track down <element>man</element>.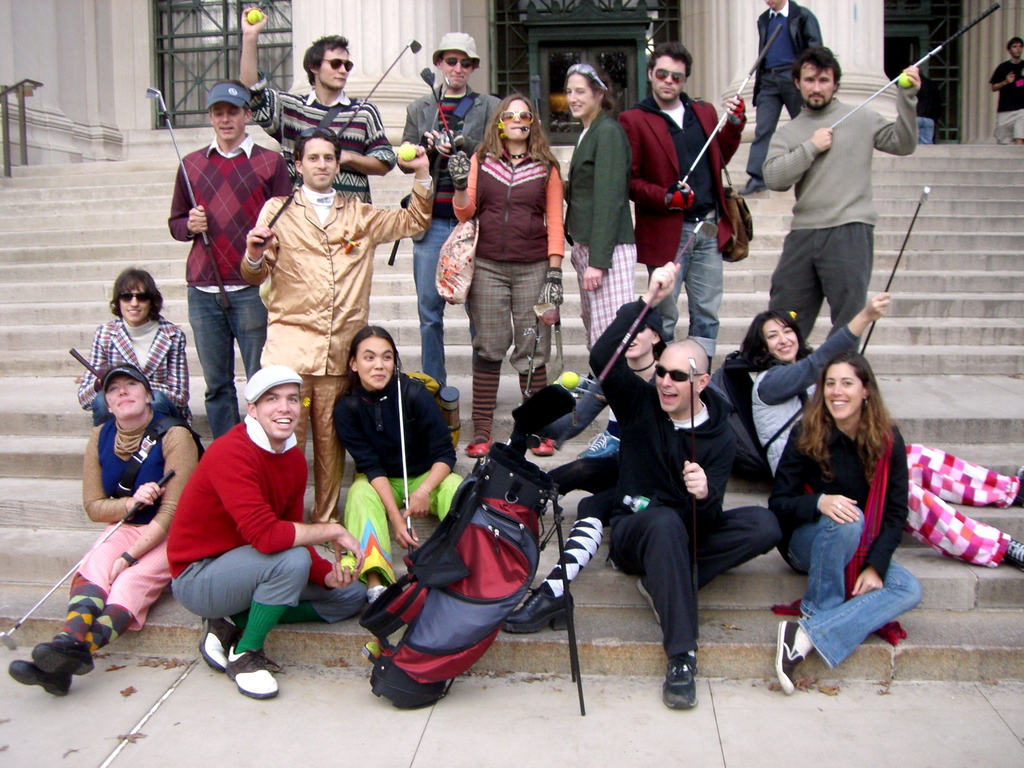
Tracked to x1=756, y1=48, x2=927, y2=331.
